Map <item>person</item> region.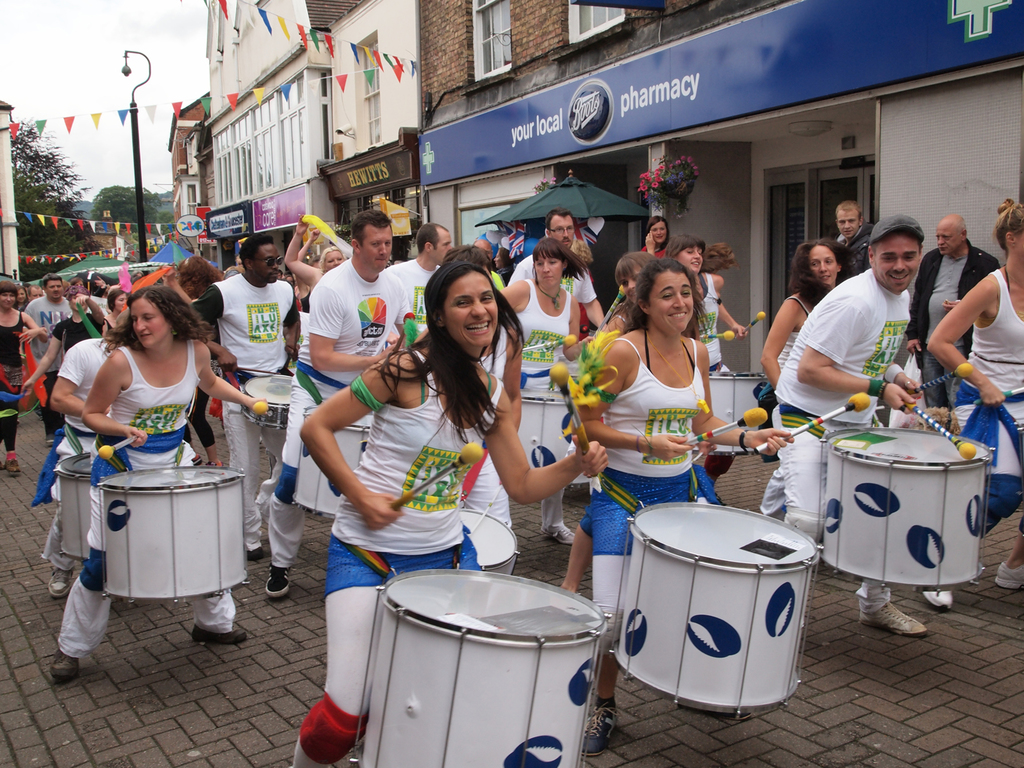
Mapped to (left=906, top=214, right=1001, bottom=408).
